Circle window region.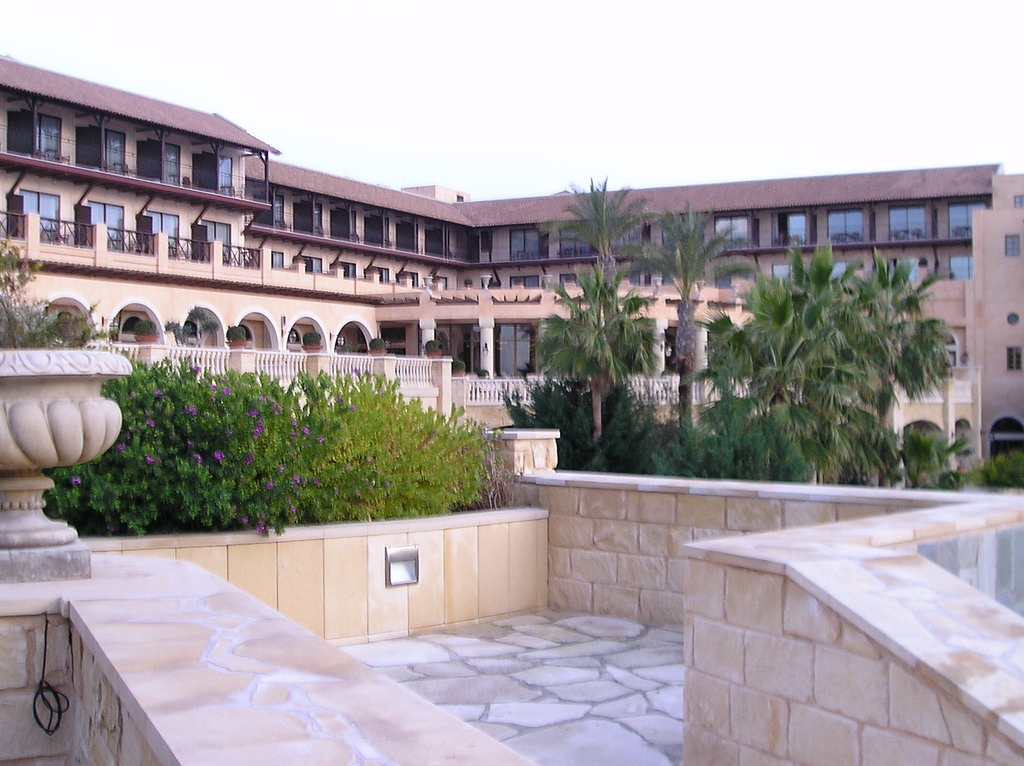
Region: <region>399, 271, 419, 292</region>.
